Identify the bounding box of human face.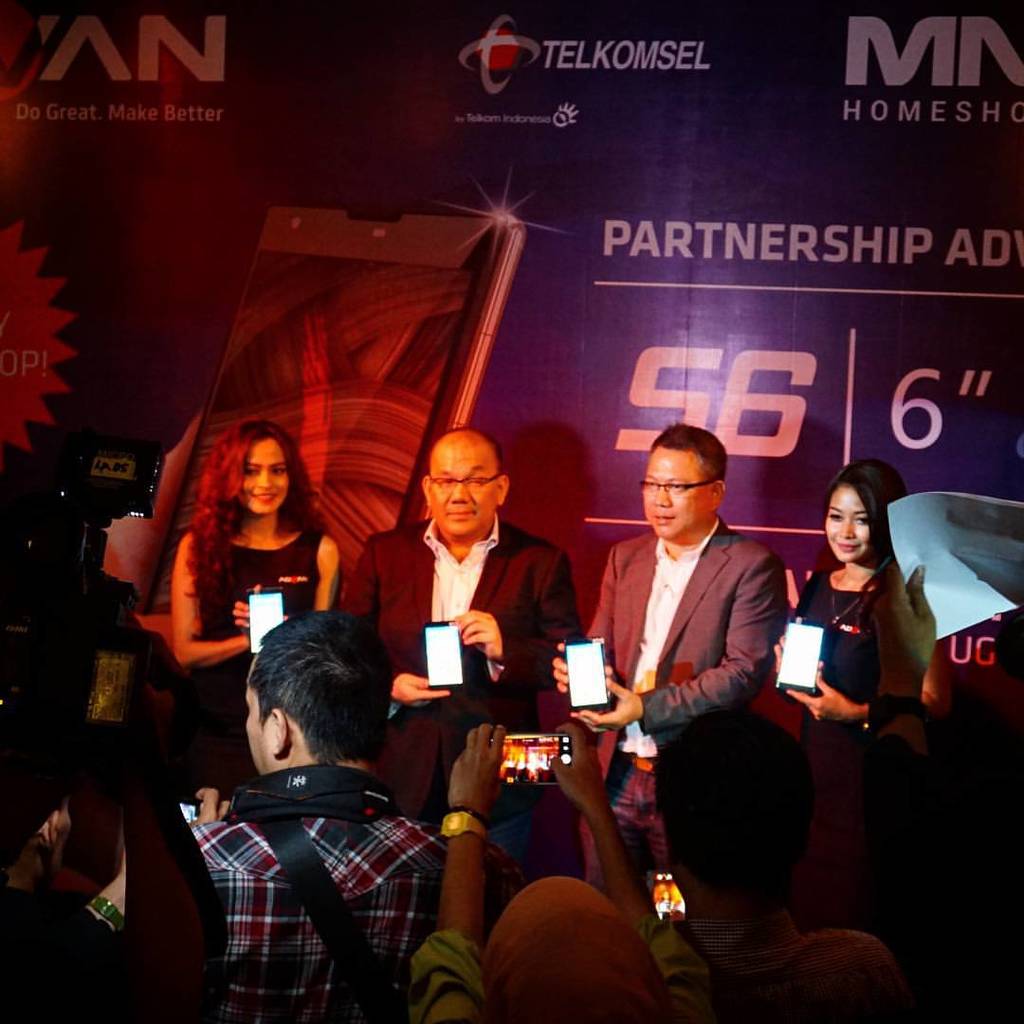
x1=431, y1=438, x2=500, y2=535.
